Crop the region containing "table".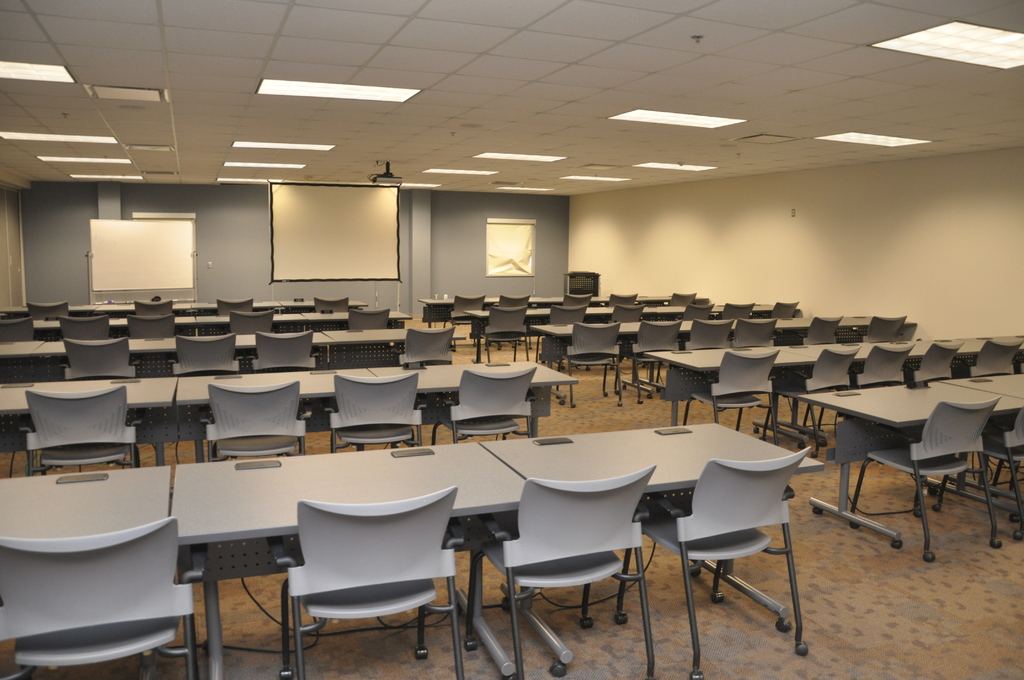
Crop region: bbox=[168, 439, 540, 679].
